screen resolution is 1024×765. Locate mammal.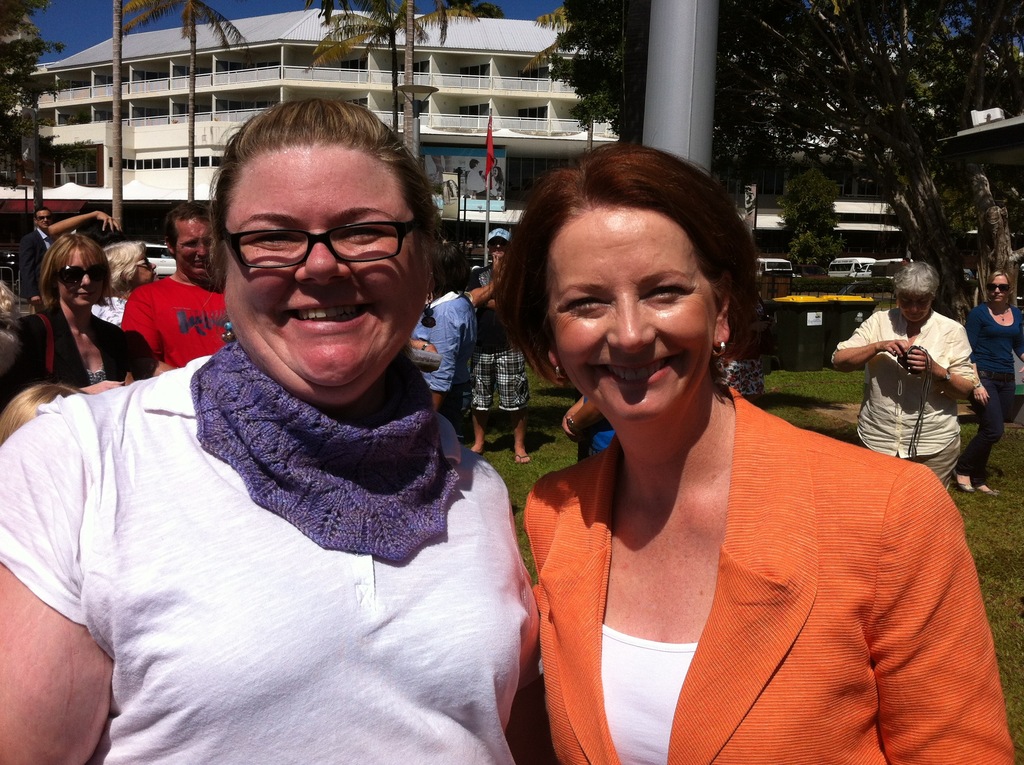
bbox=(0, 92, 544, 764).
